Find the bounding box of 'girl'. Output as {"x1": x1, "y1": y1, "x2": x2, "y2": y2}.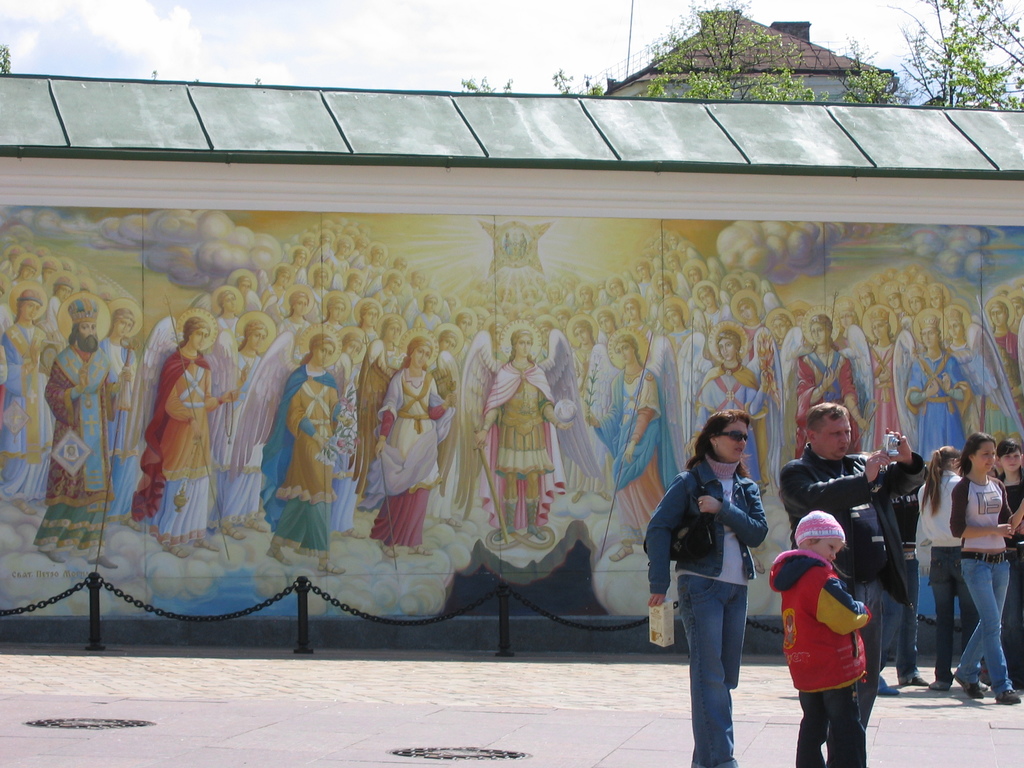
{"x1": 918, "y1": 447, "x2": 981, "y2": 692}.
